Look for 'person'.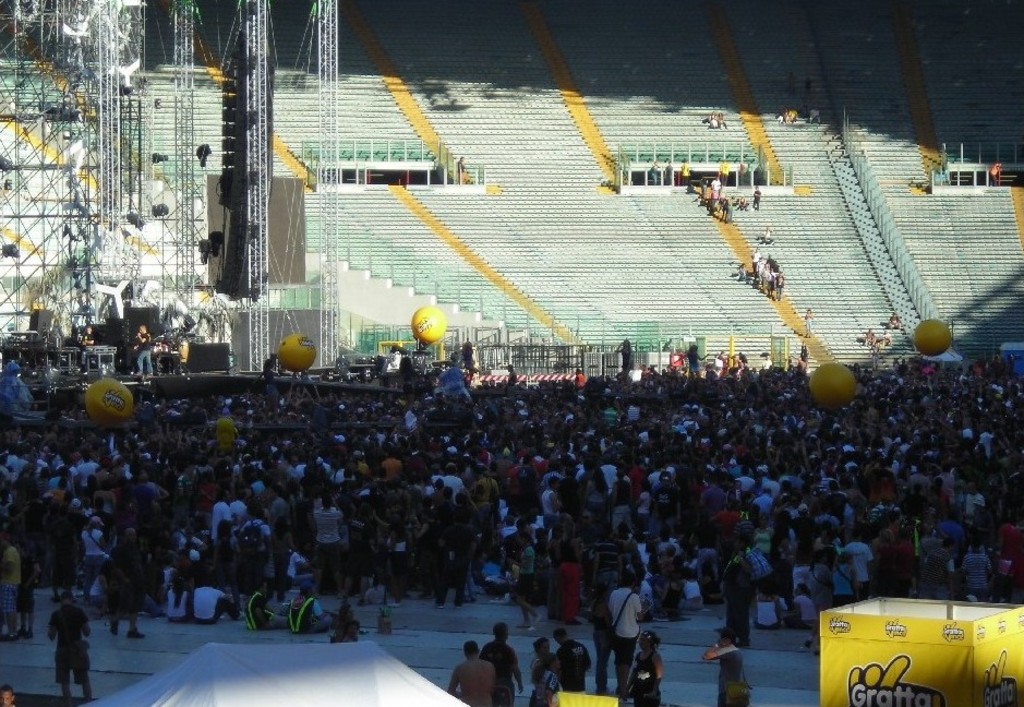
Found: [x1=862, y1=327, x2=884, y2=347].
